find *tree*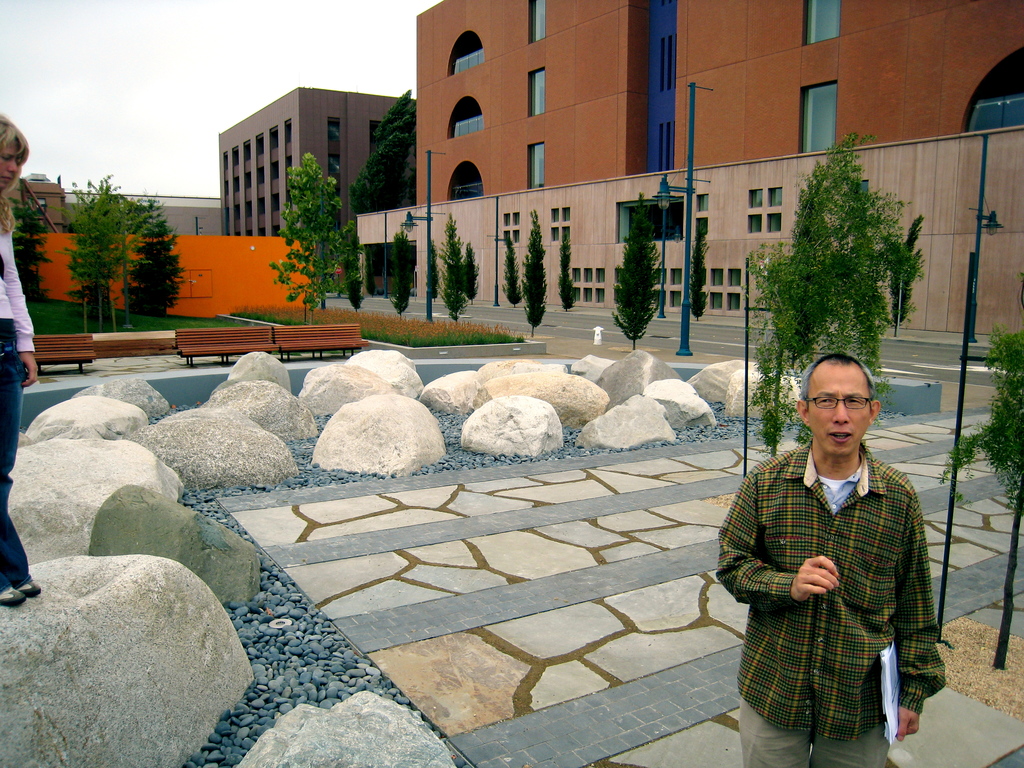
locate(442, 213, 472, 321)
